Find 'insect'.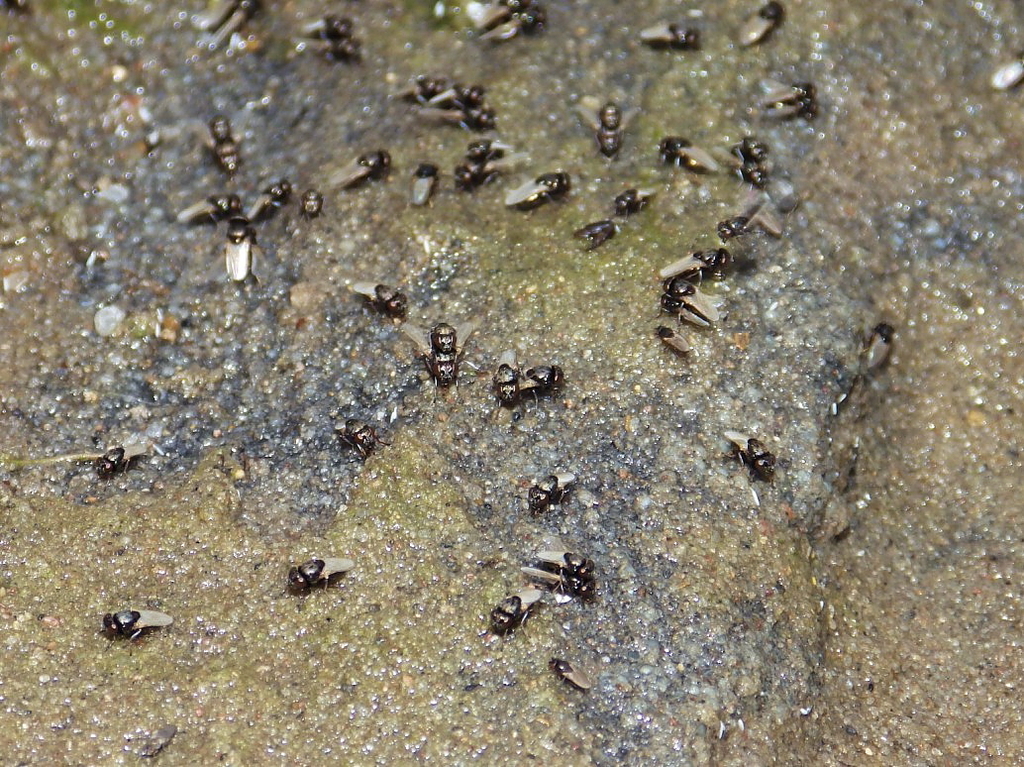
detection(657, 326, 691, 354).
